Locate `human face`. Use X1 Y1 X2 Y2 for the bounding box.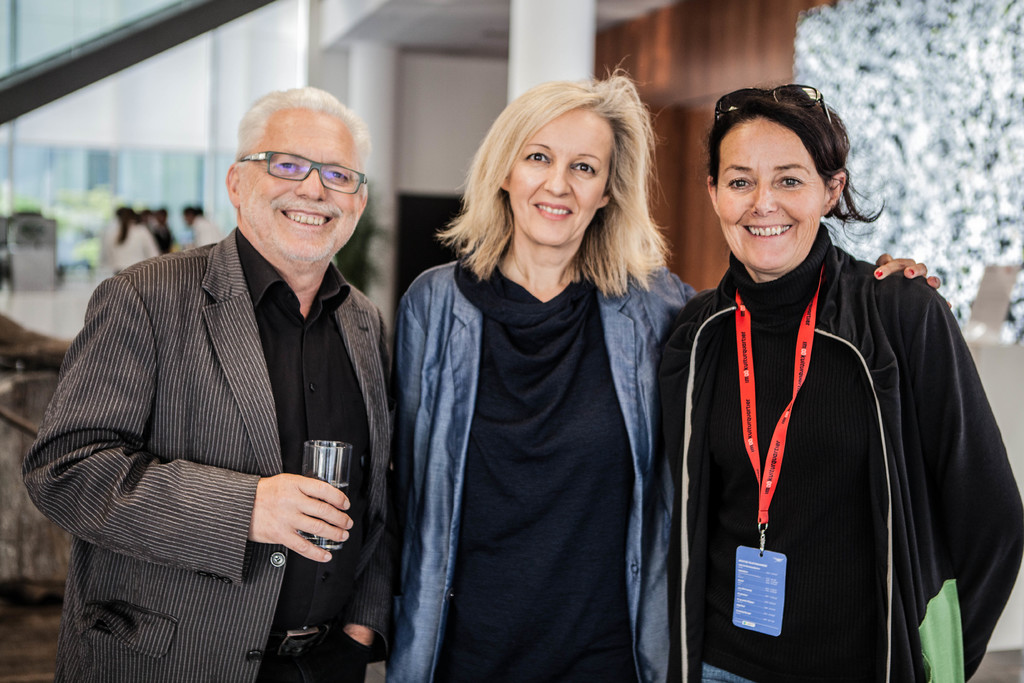
508 109 612 240.
